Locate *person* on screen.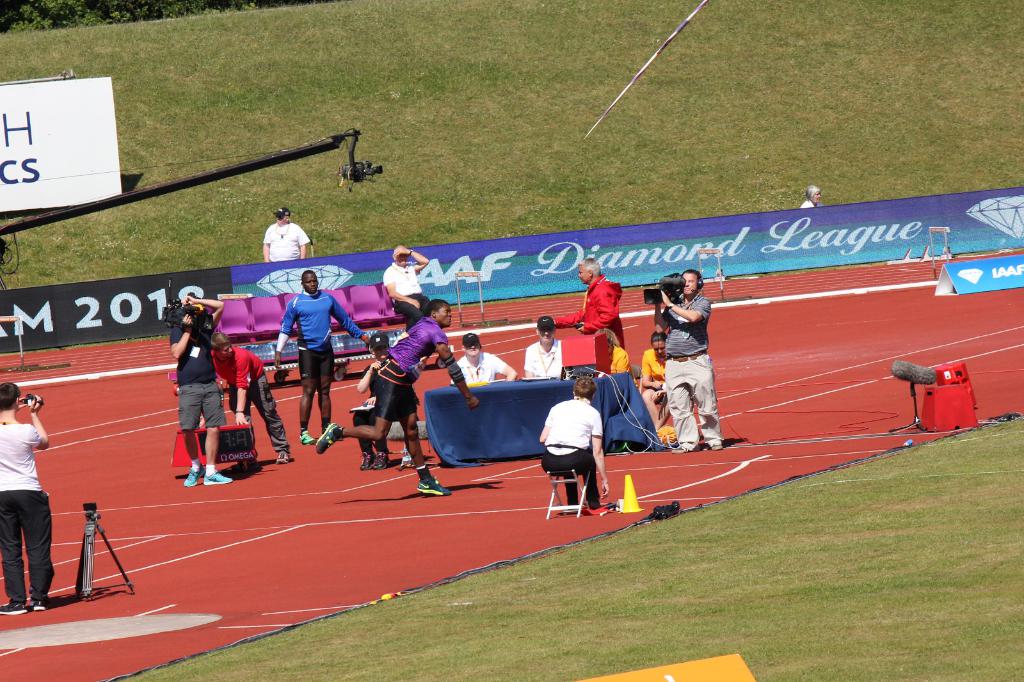
On screen at box=[377, 237, 437, 326].
